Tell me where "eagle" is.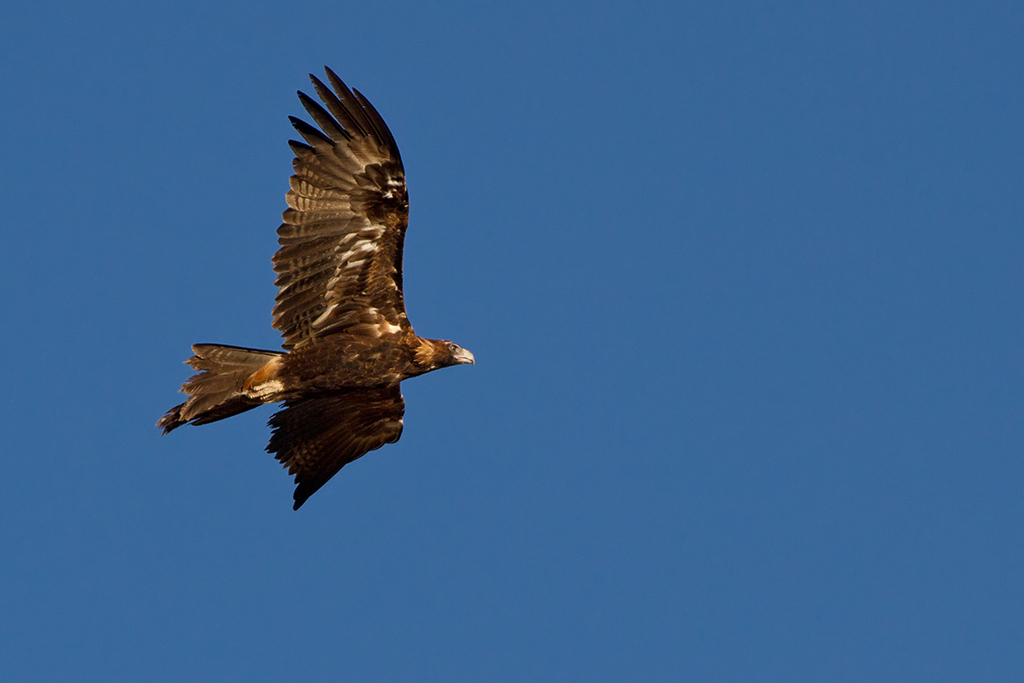
"eagle" is at box(160, 66, 476, 508).
